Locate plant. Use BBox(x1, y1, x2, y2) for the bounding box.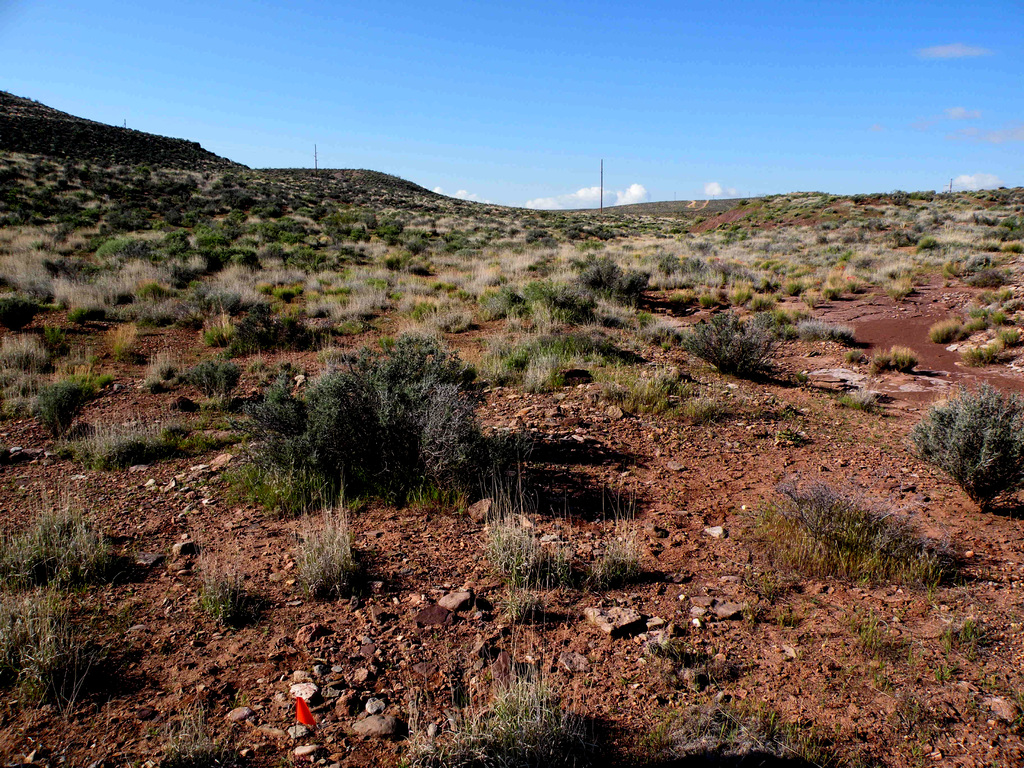
BBox(155, 700, 238, 765).
